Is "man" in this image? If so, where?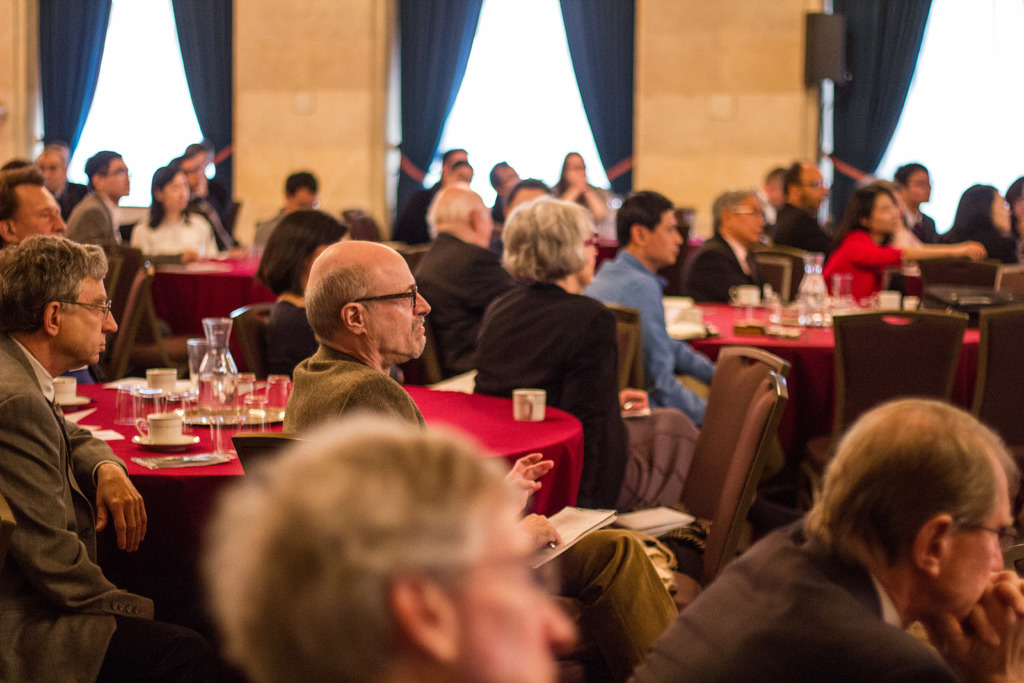
Yes, at x1=40, y1=142, x2=94, y2=224.
